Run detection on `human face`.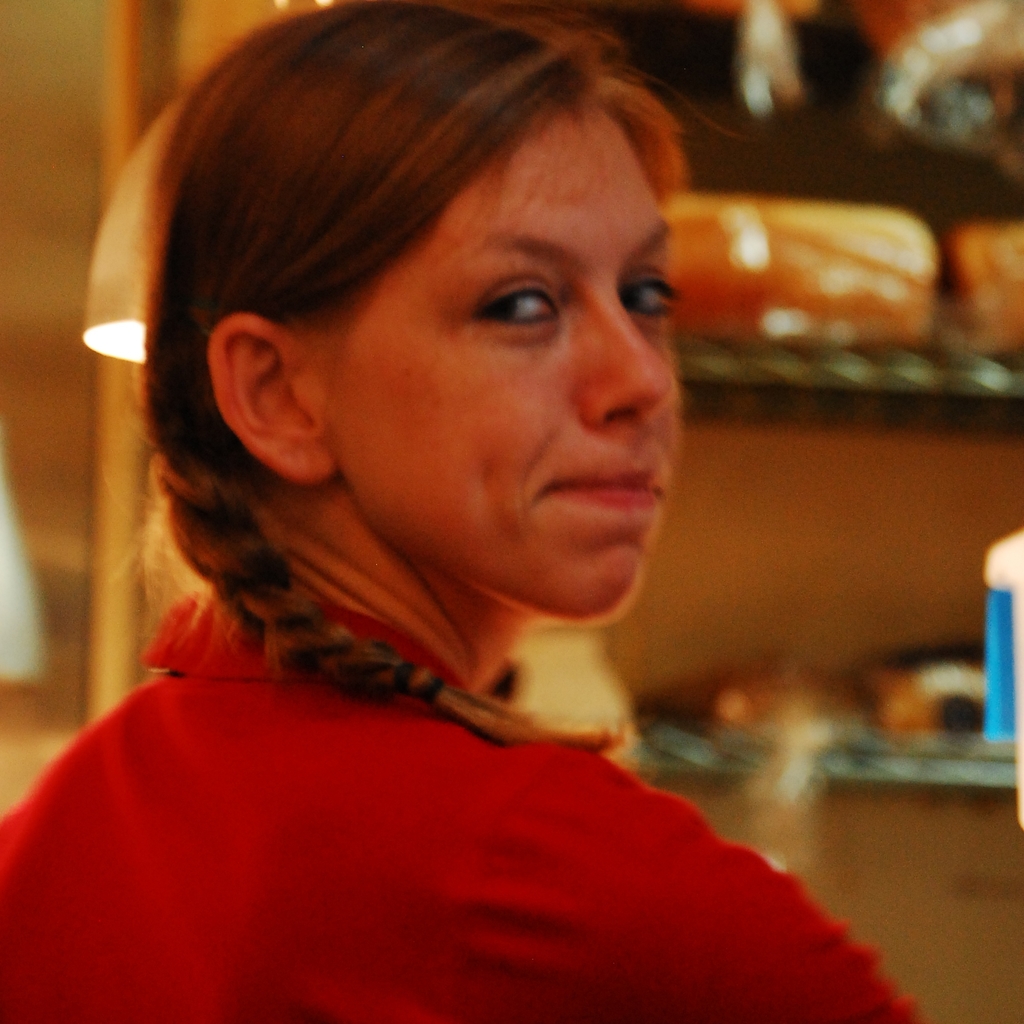
Result: BBox(310, 104, 690, 621).
